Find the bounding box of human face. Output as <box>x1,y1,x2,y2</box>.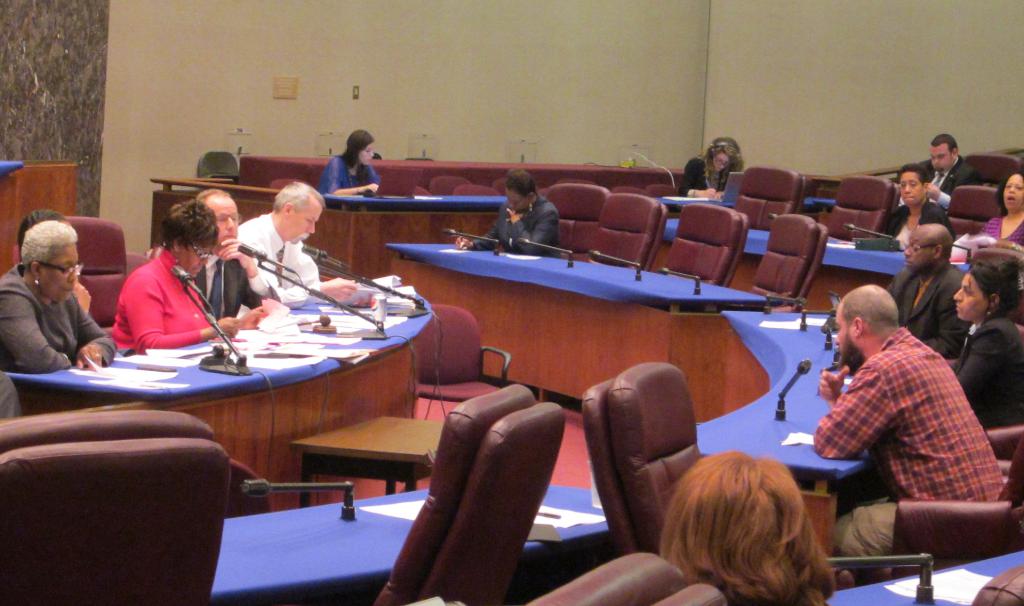
<box>297,191,325,240</box>.
